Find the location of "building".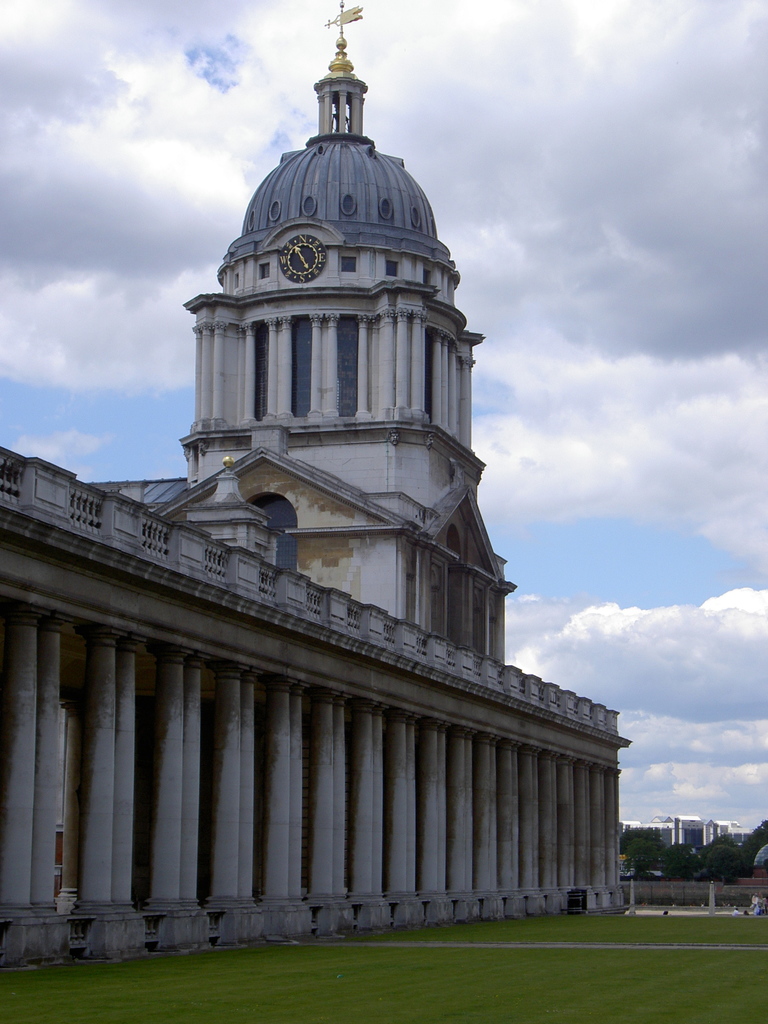
Location: {"x1": 0, "y1": 0, "x2": 625, "y2": 972}.
